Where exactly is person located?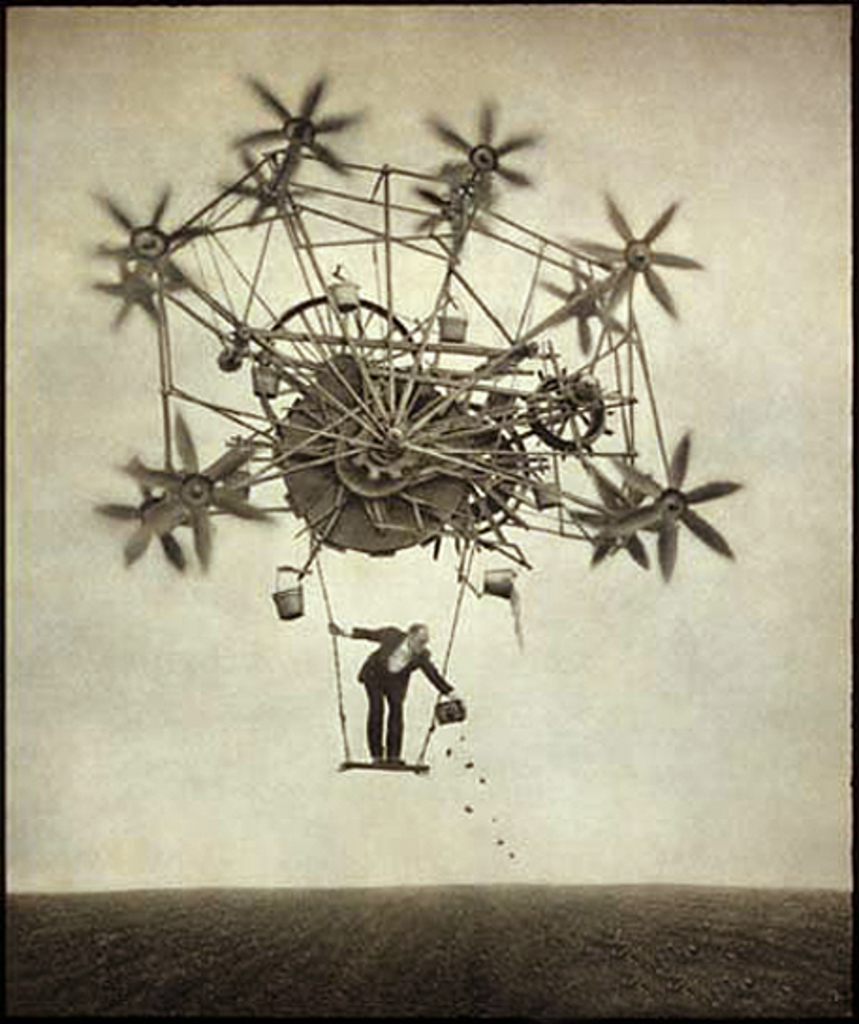
Its bounding box is left=327, top=622, right=459, bottom=770.
